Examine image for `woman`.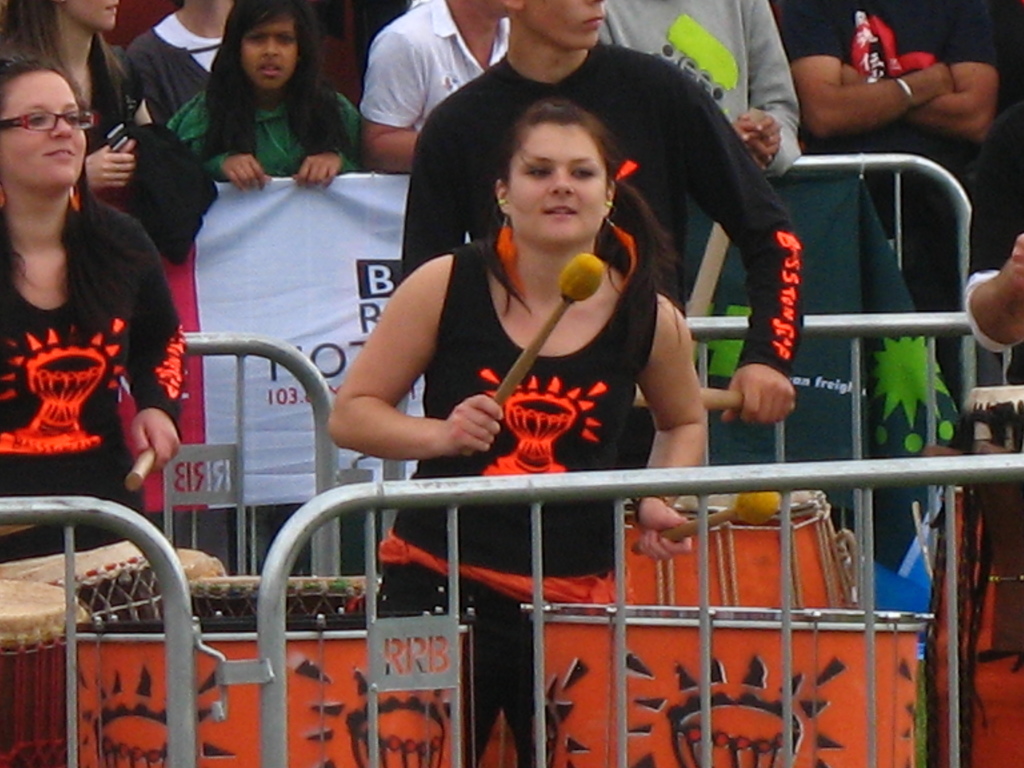
Examination result: box=[0, 54, 190, 560].
